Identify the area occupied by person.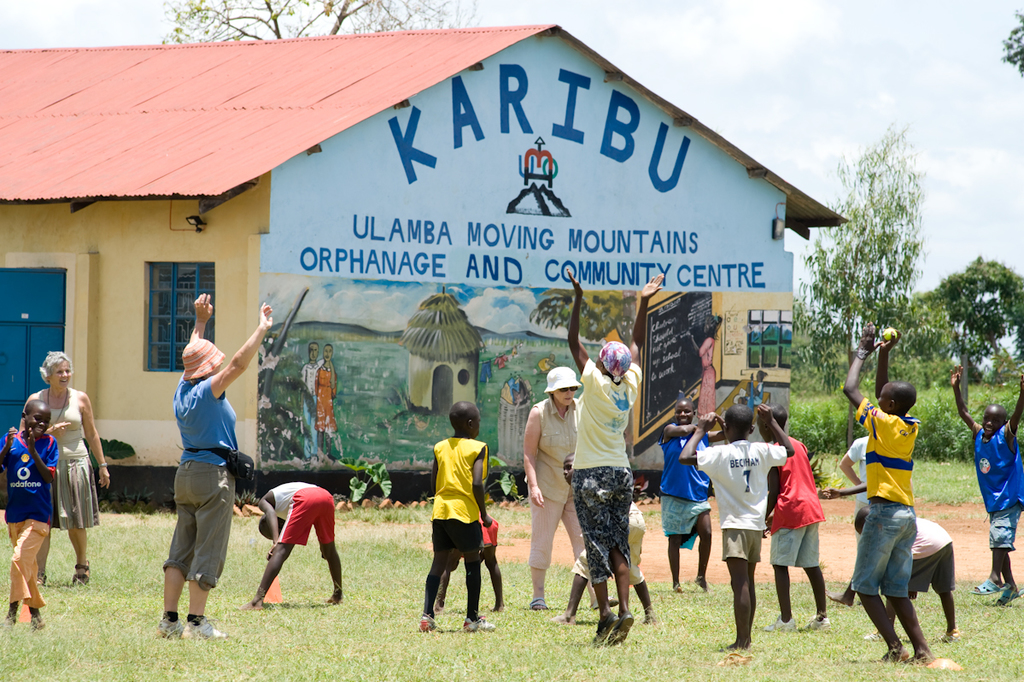
Area: 838,512,958,650.
